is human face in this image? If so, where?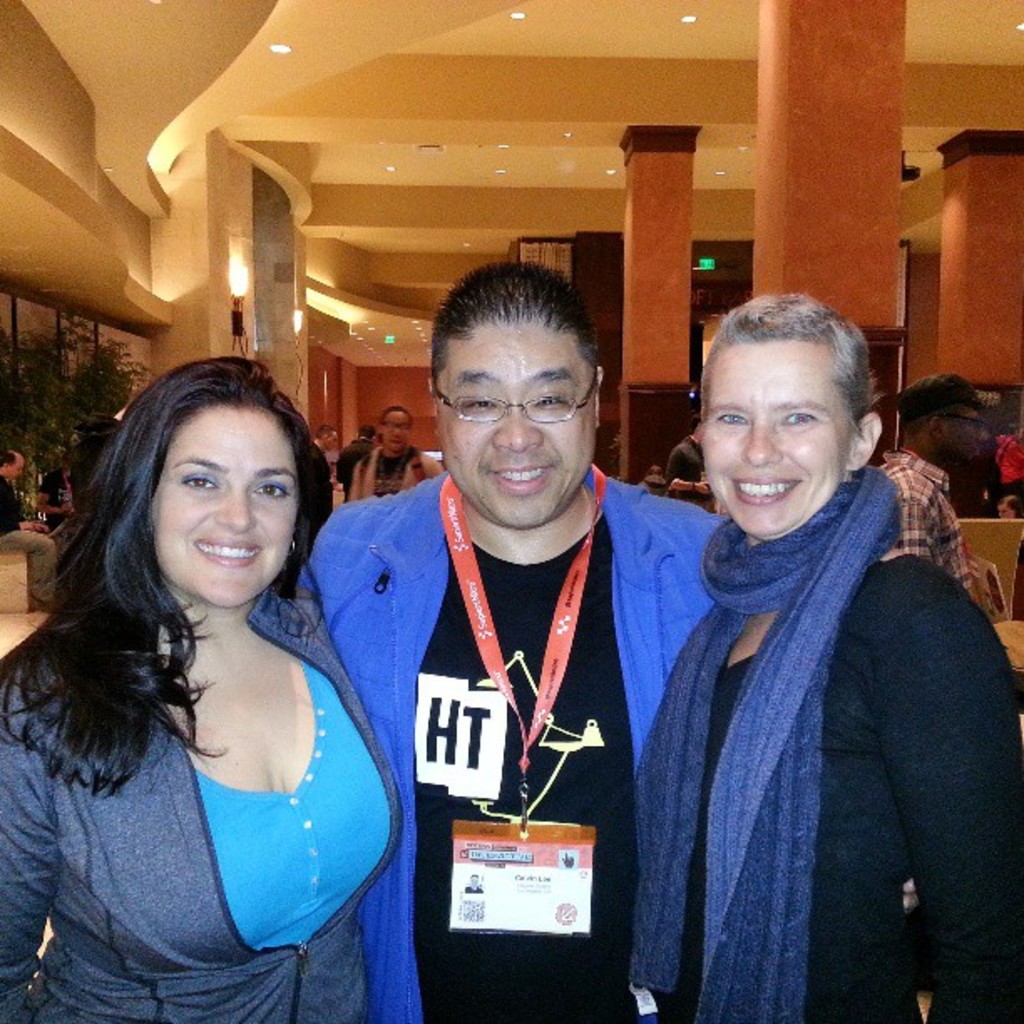
Yes, at pyautogui.locateOnScreen(381, 413, 408, 452).
